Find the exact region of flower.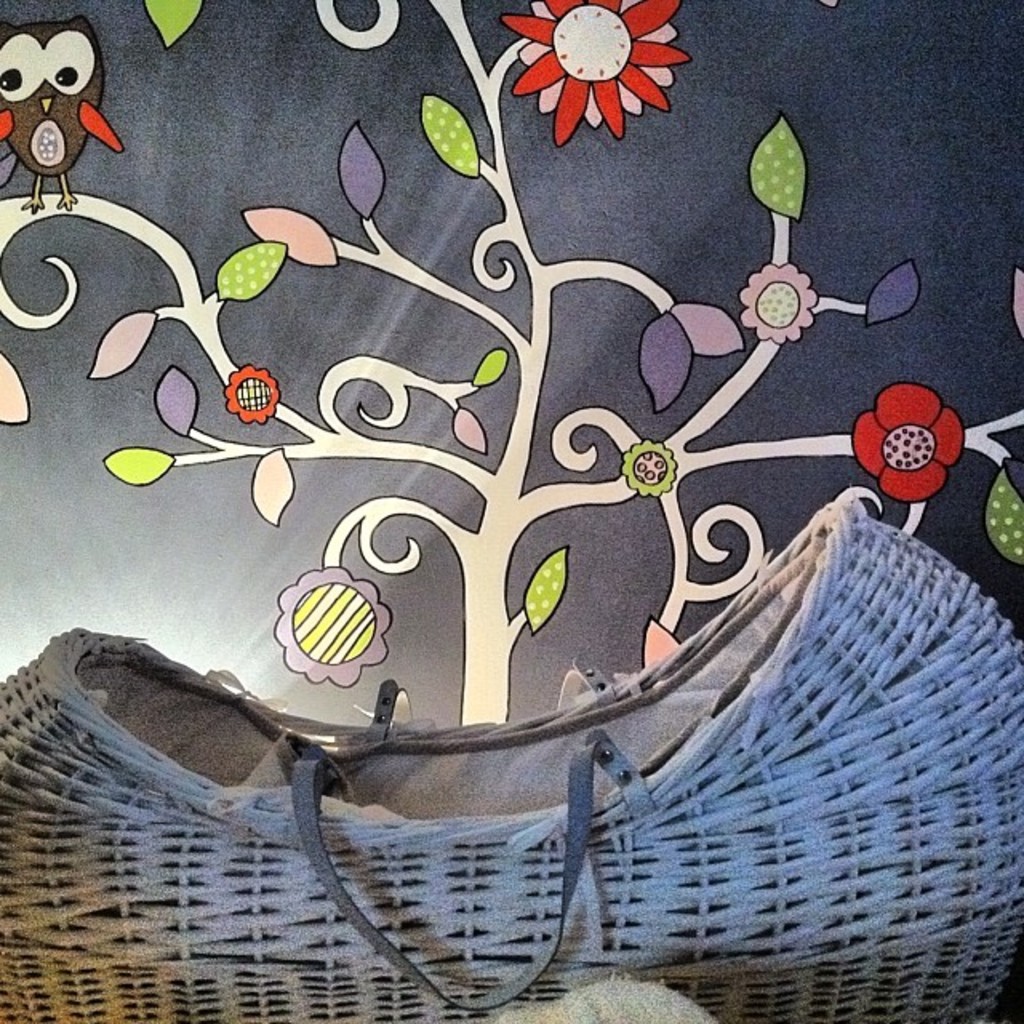
Exact region: bbox=(227, 362, 283, 426).
